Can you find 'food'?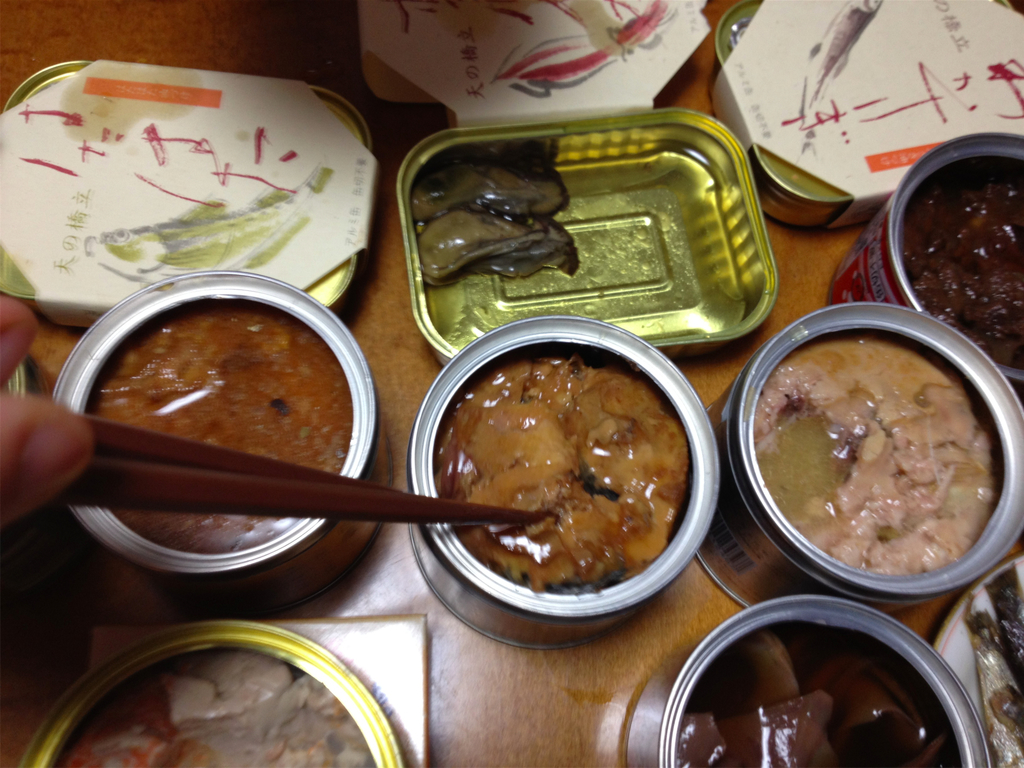
Yes, bounding box: box=[895, 170, 1023, 388].
